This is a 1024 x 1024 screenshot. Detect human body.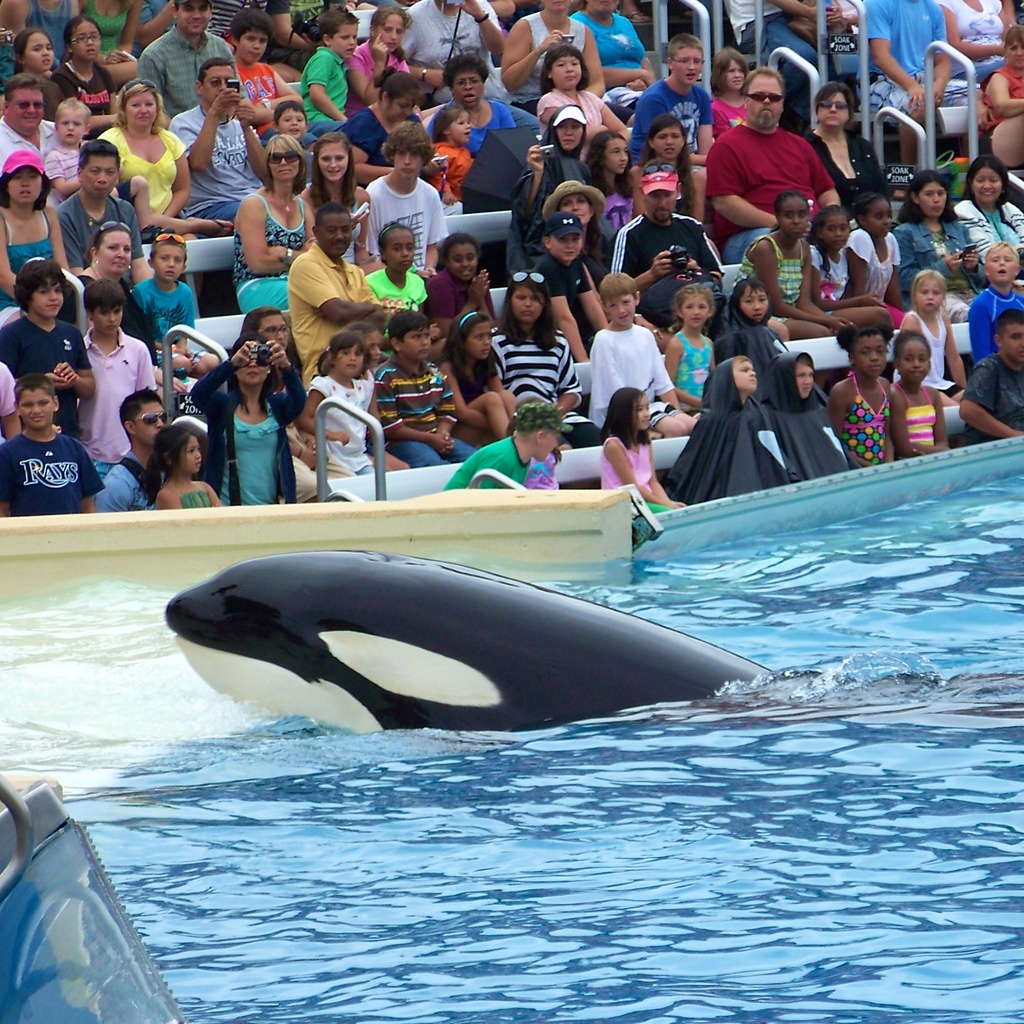
343, 330, 381, 369.
